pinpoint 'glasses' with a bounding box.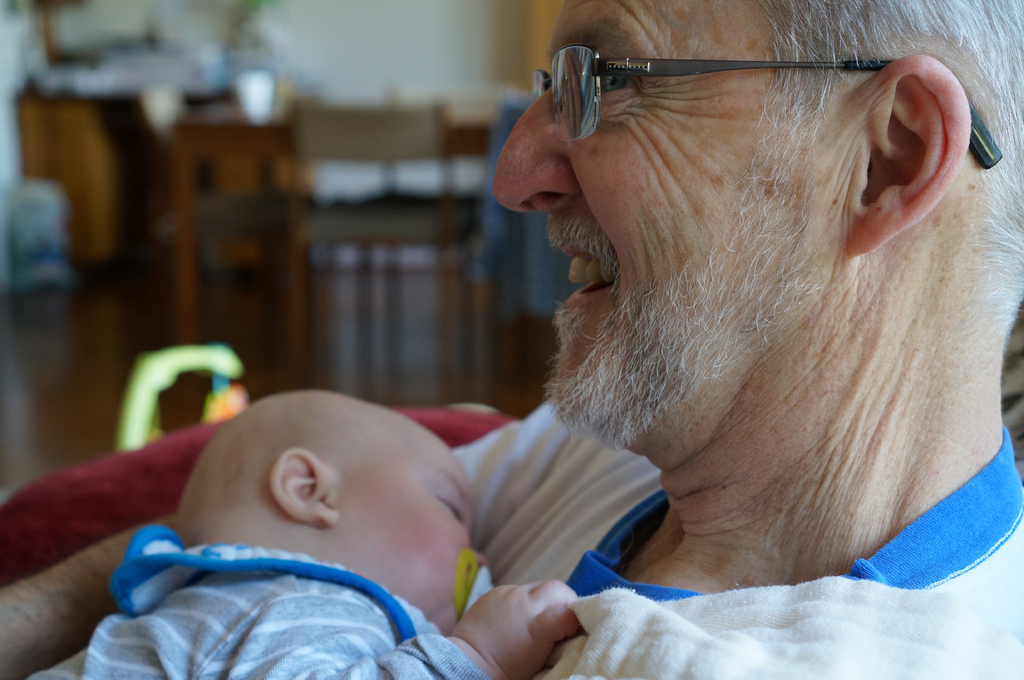
locate(529, 42, 893, 123).
